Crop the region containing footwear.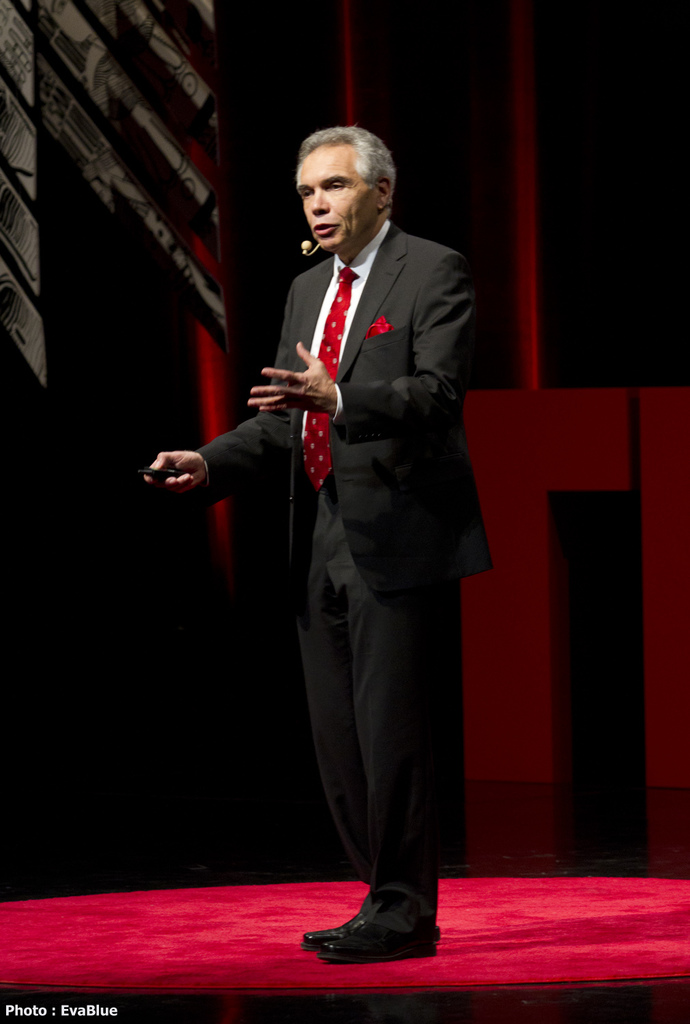
Crop region: [296,905,362,951].
